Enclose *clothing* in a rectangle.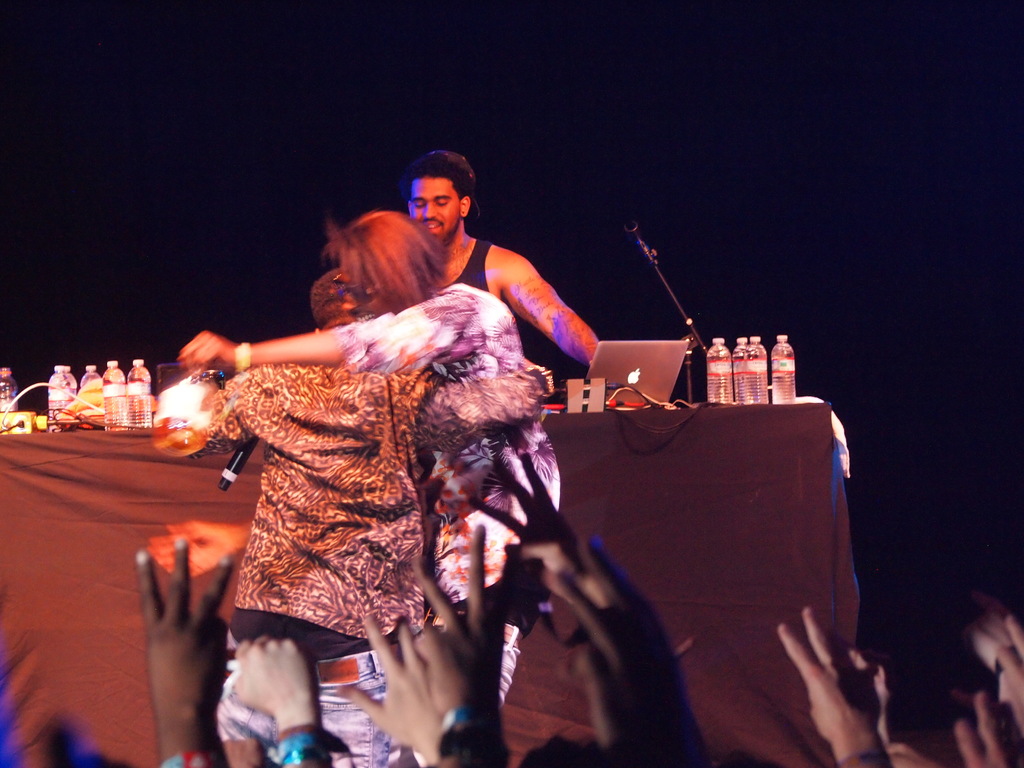
(342, 278, 568, 713).
